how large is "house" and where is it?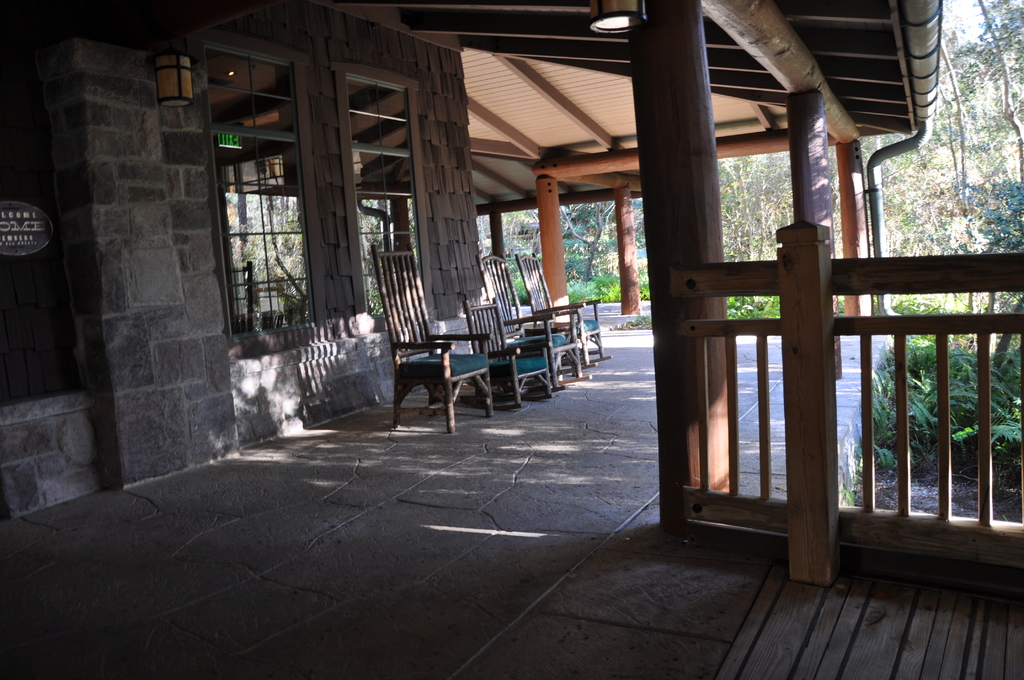
Bounding box: bbox=[0, 0, 930, 528].
